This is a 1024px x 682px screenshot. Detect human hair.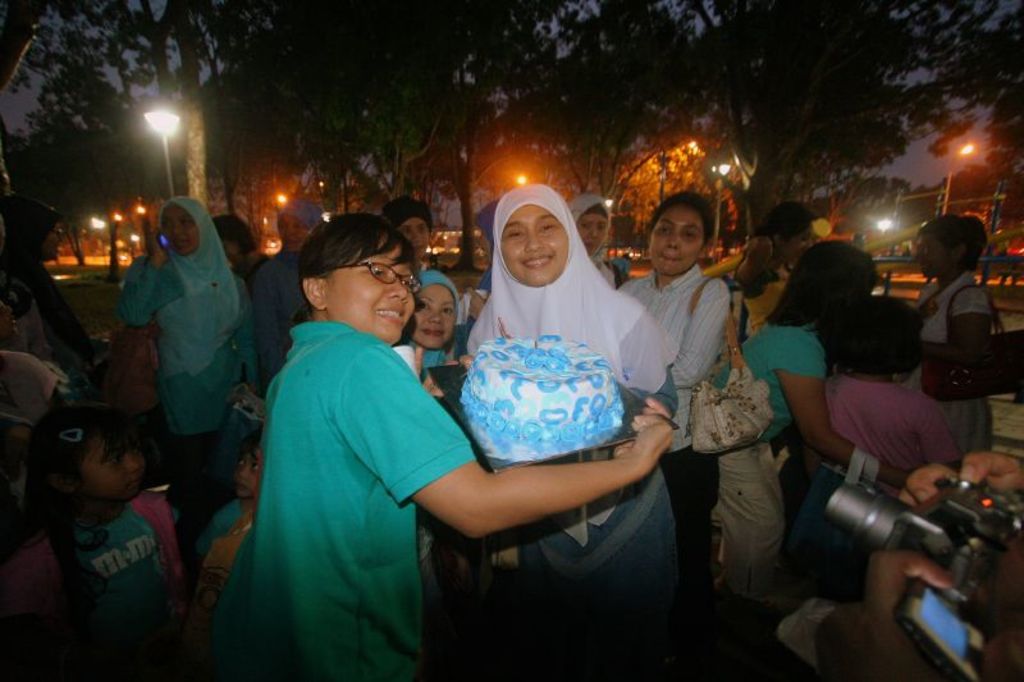
x1=234, y1=429, x2=261, y2=467.
